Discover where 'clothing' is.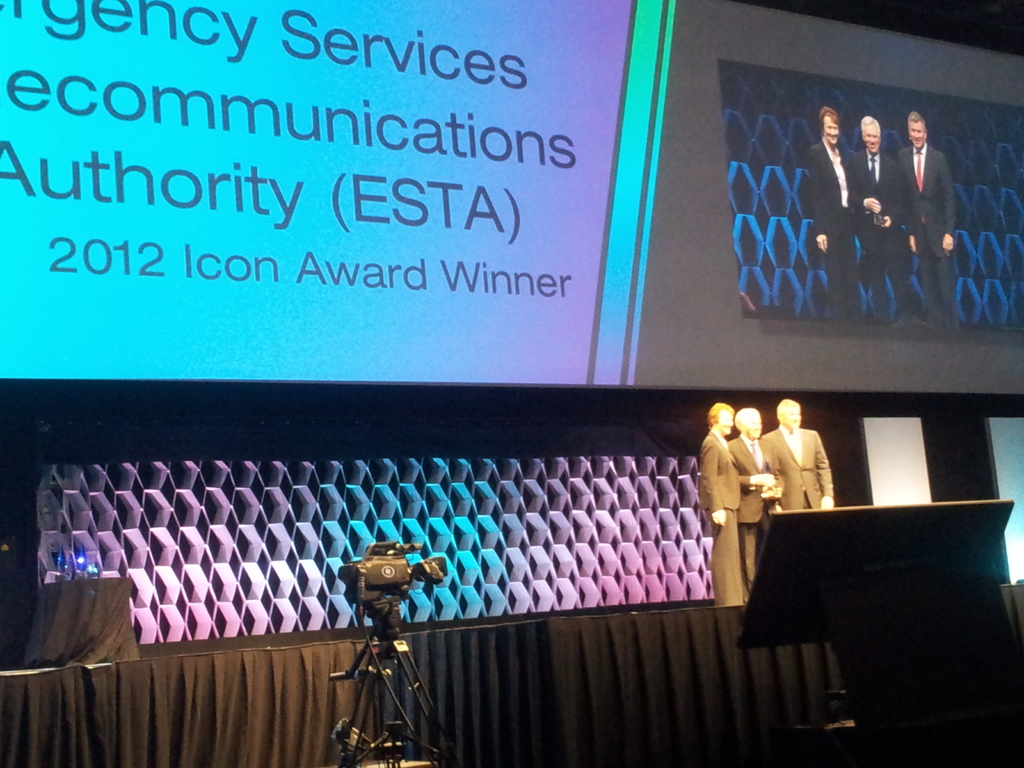
Discovered at 697,431,751,607.
